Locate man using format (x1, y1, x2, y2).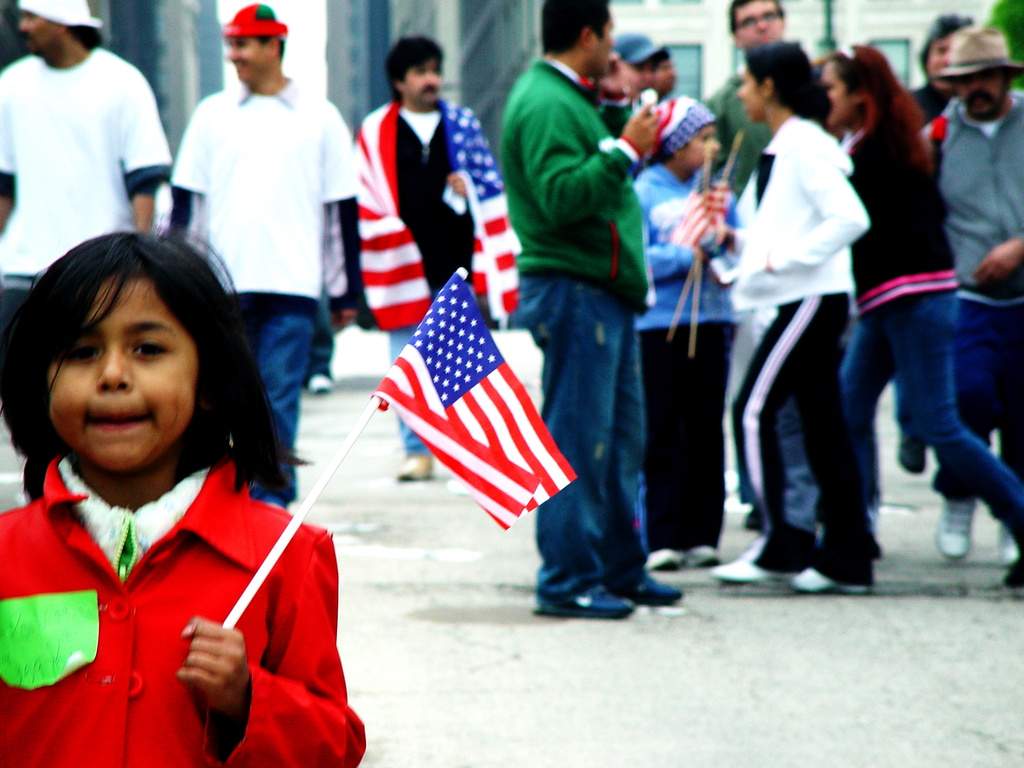
(0, 0, 175, 503).
